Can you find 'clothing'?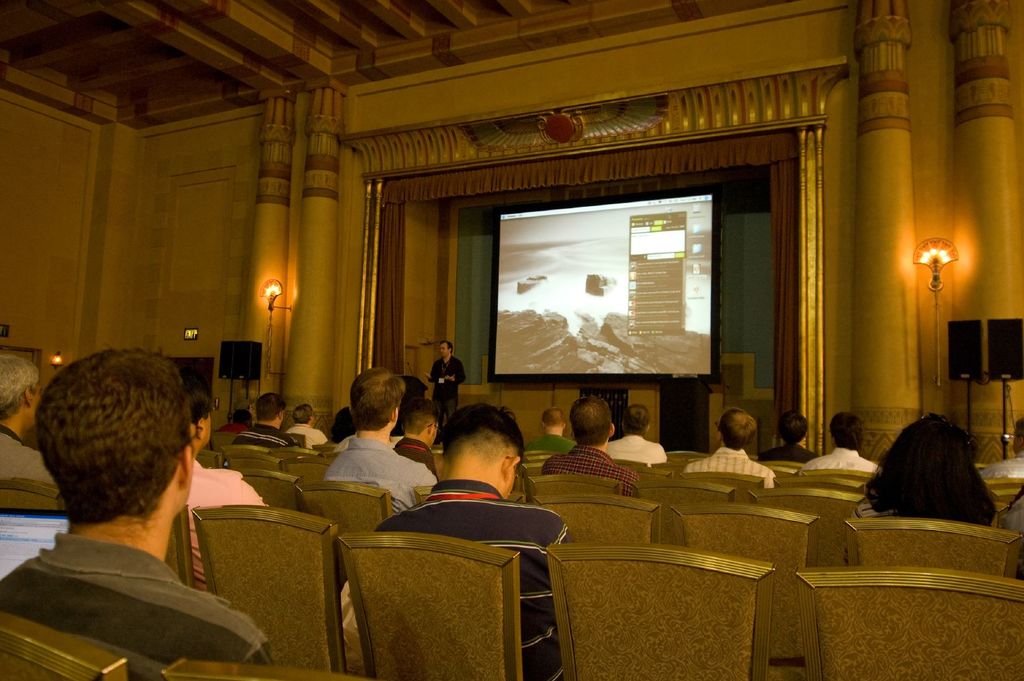
Yes, bounding box: <bbox>394, 438, 435, 473</bbox>.
